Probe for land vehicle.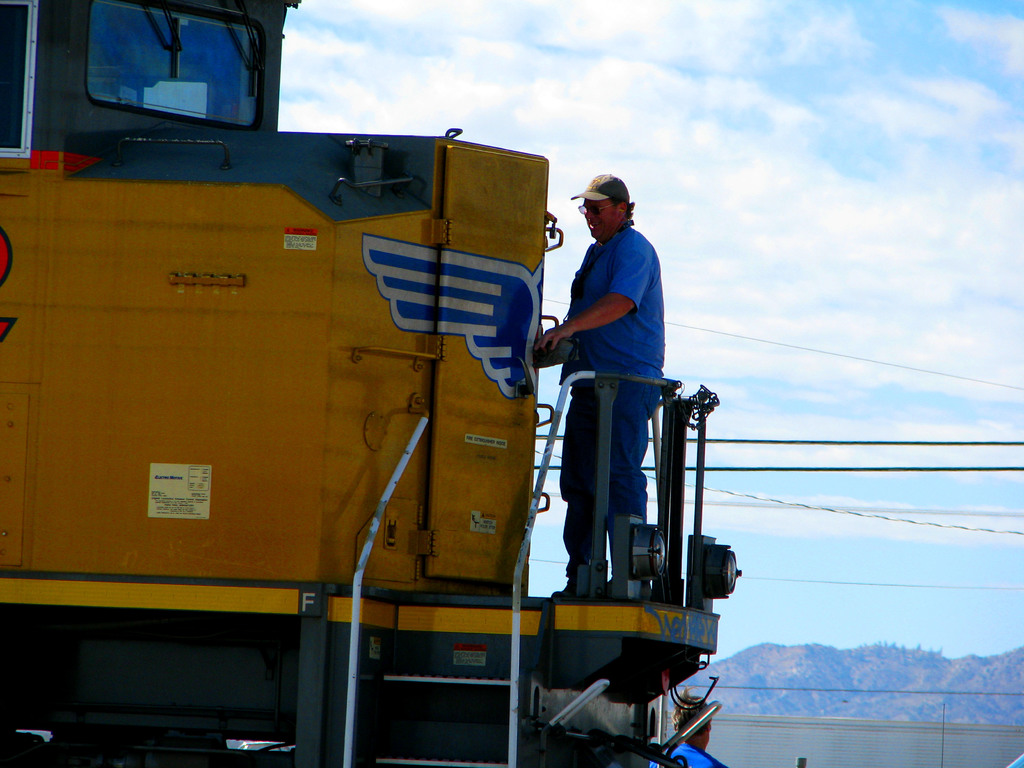
Probe result: region(0, 0, 743, 767).
